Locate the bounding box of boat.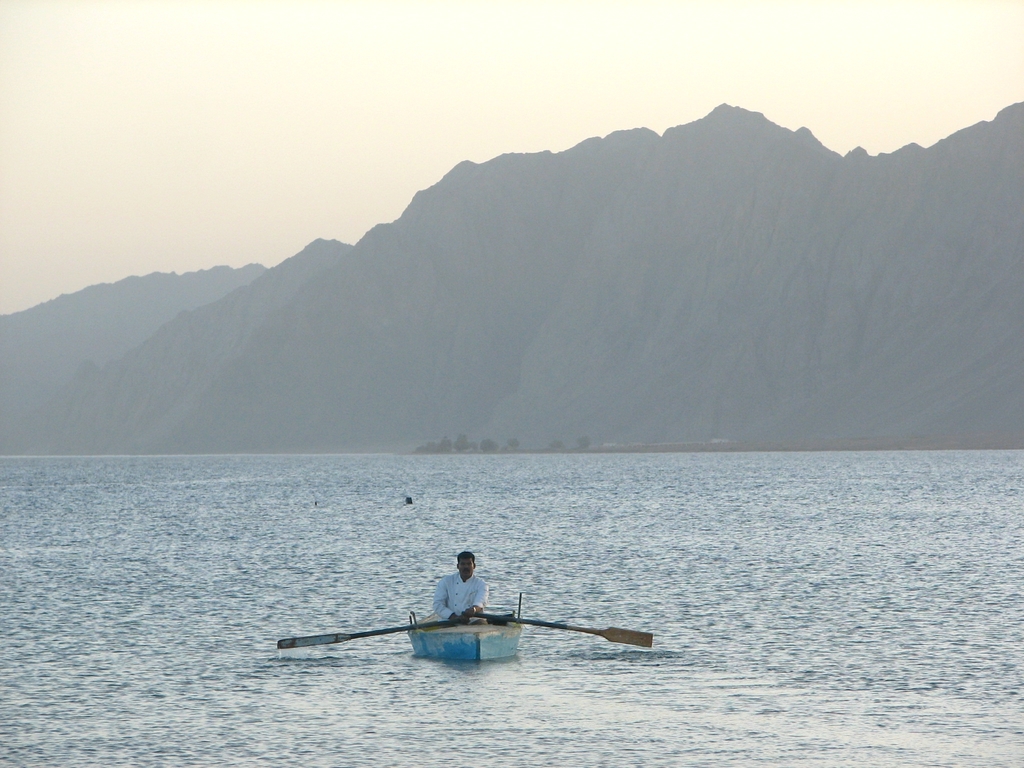
Bounding box: {"x1": 404, "y1": 595, "x2": 532, "y2": 663}.
